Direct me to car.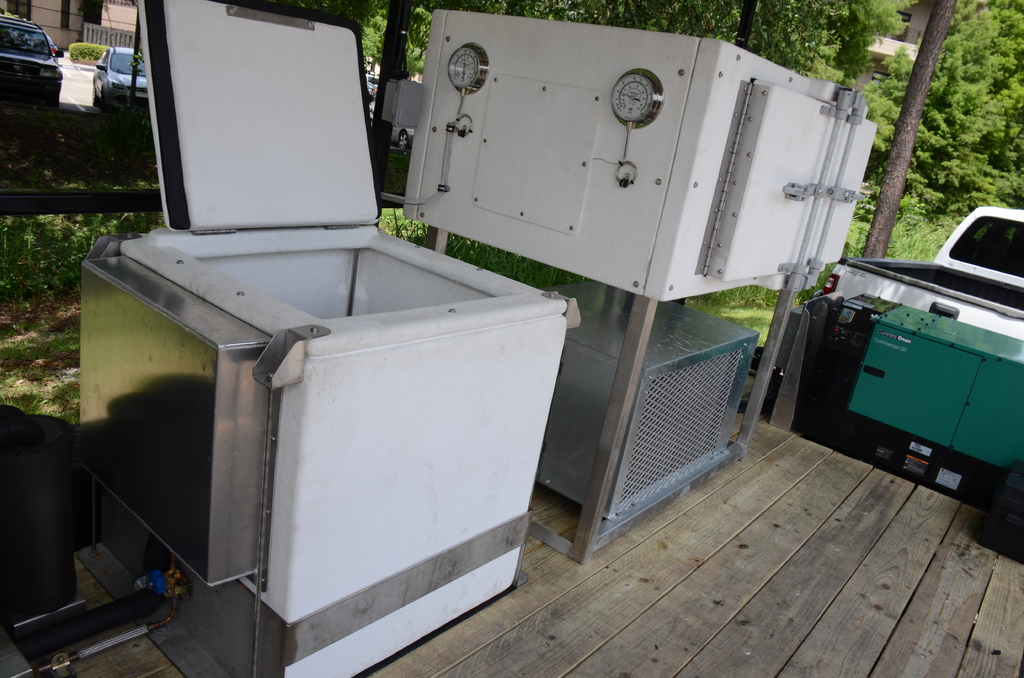
Direction: select_region(871, 203, 1023, 353).
